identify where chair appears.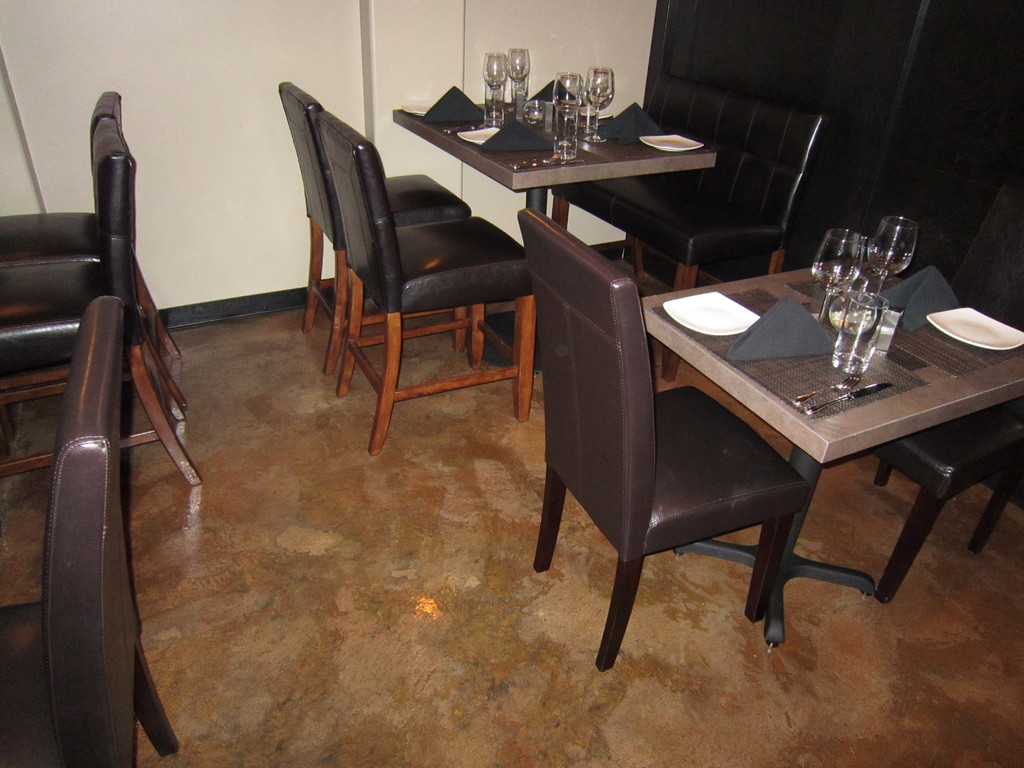
Appears at <region>0, 300, 179, 767</region>.
